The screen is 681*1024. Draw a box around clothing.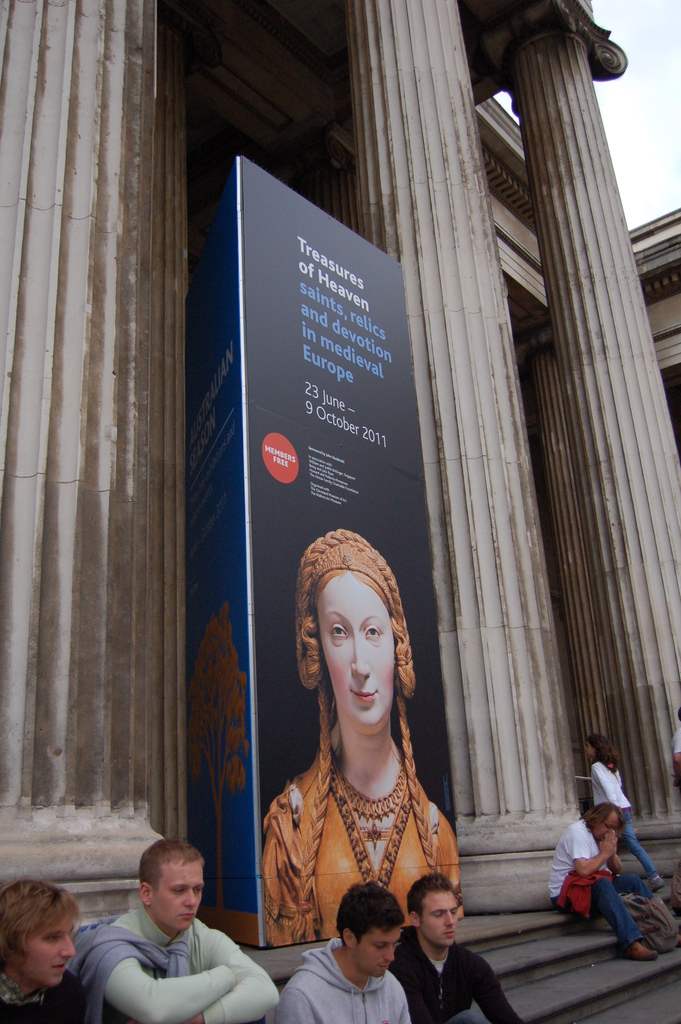
[278,935,409,1023].
